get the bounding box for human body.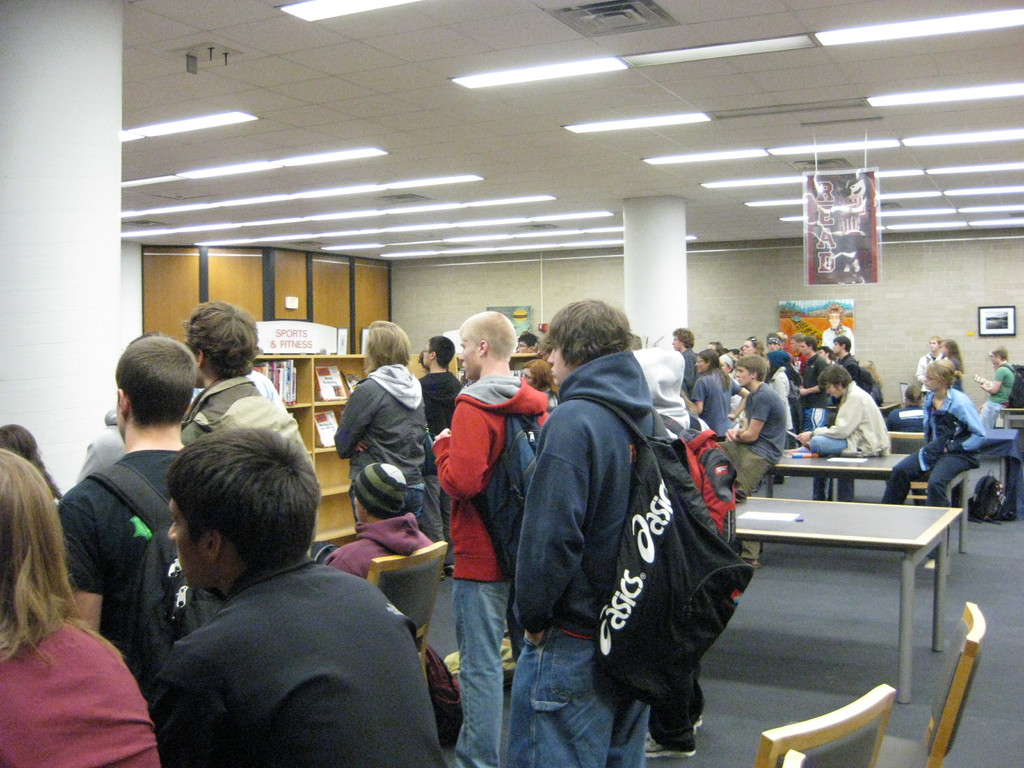
rect(691, 348, 748, 442).
